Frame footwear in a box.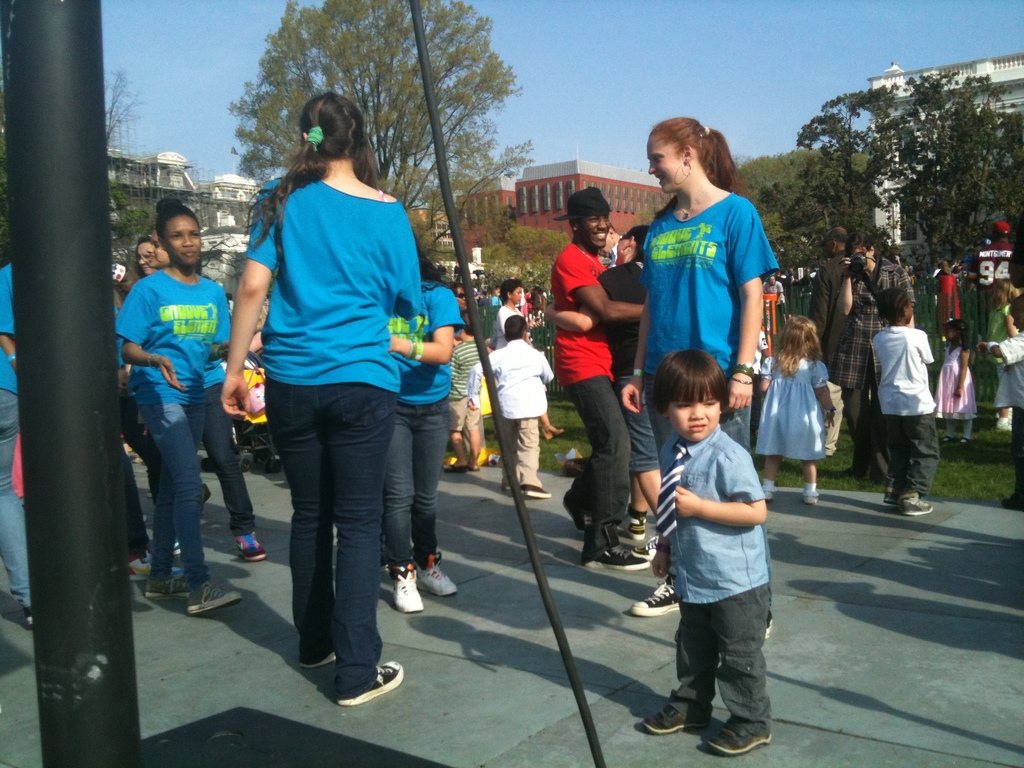
{"left": 335, "top": 660, "right": 399, "bottom": 707}.
